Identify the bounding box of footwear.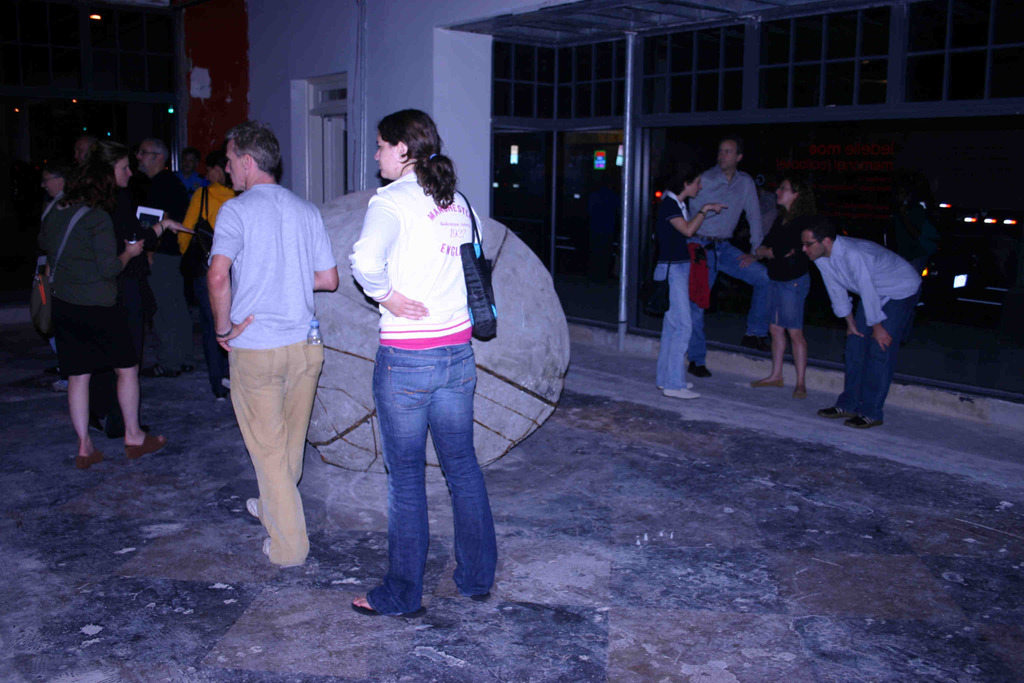
locate(796, 388, 812, 402).
